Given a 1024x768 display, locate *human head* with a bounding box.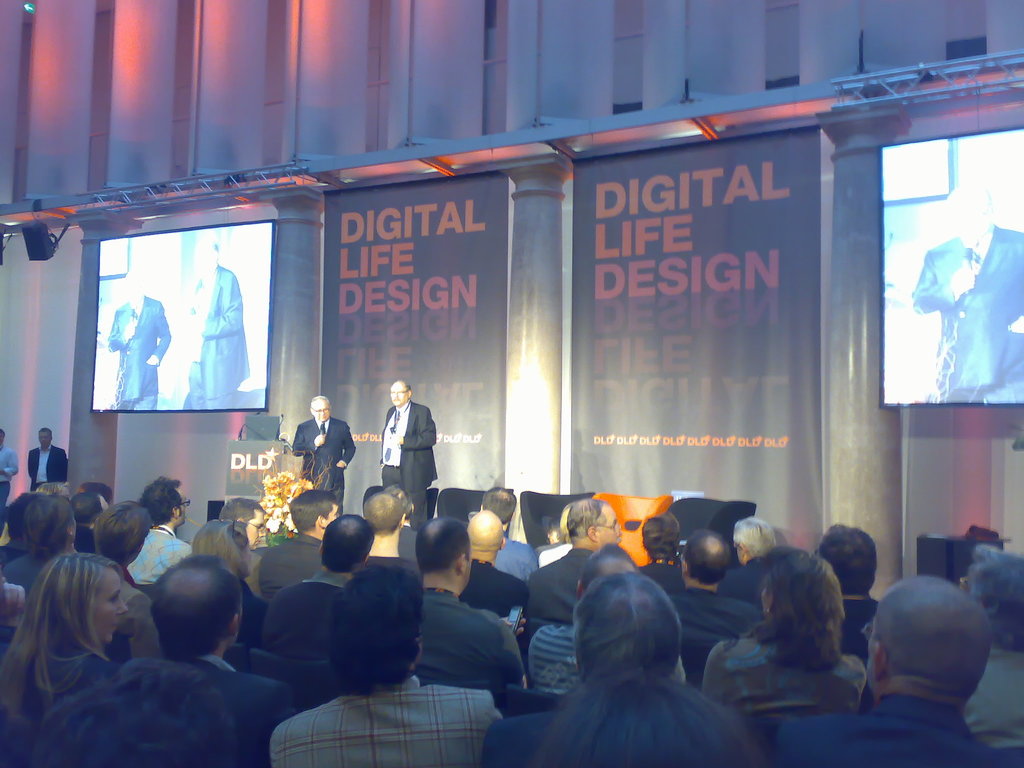
Located: <bbox>577, 545, 639, 601</bbox>.
